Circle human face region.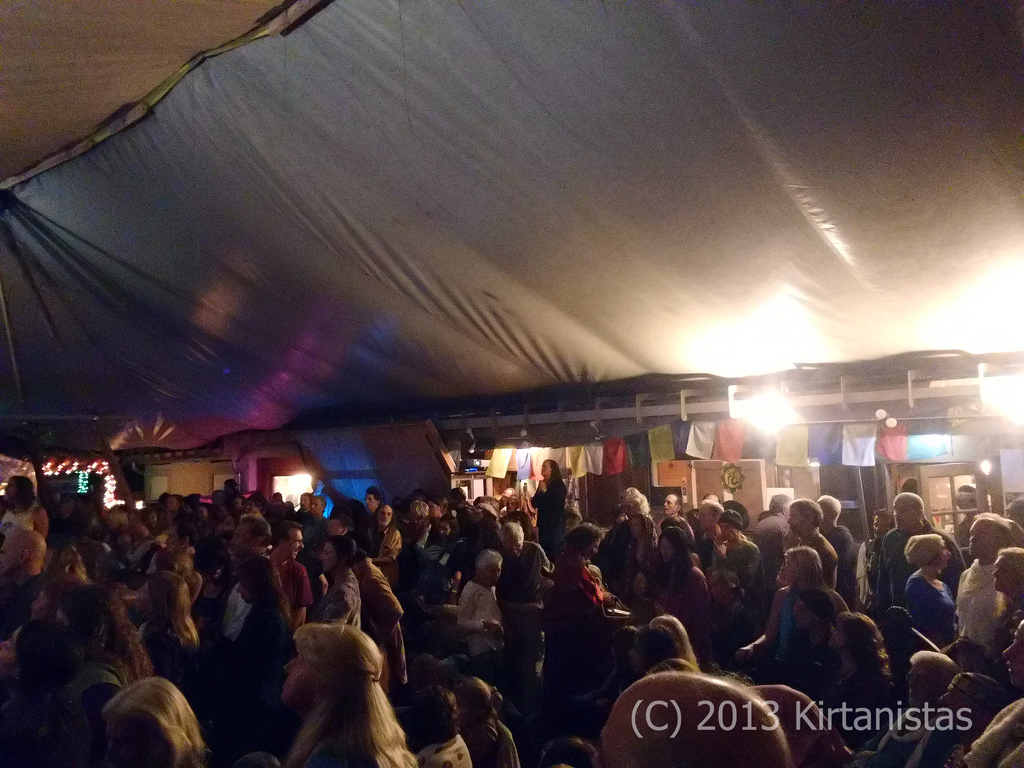
Region: 372:502:400:527.
